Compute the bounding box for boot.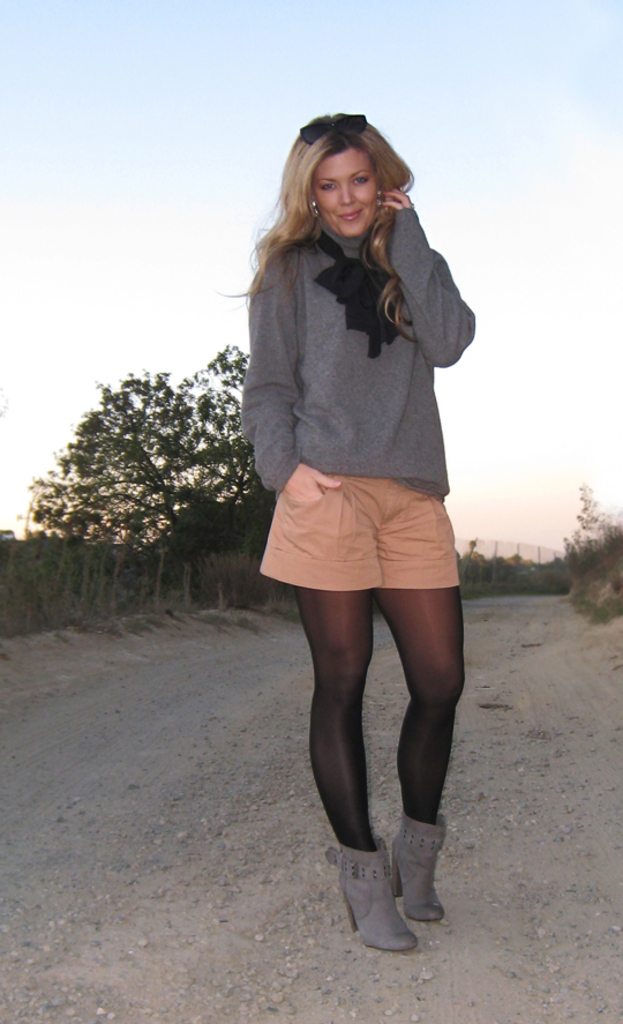
391,816,445,921.
